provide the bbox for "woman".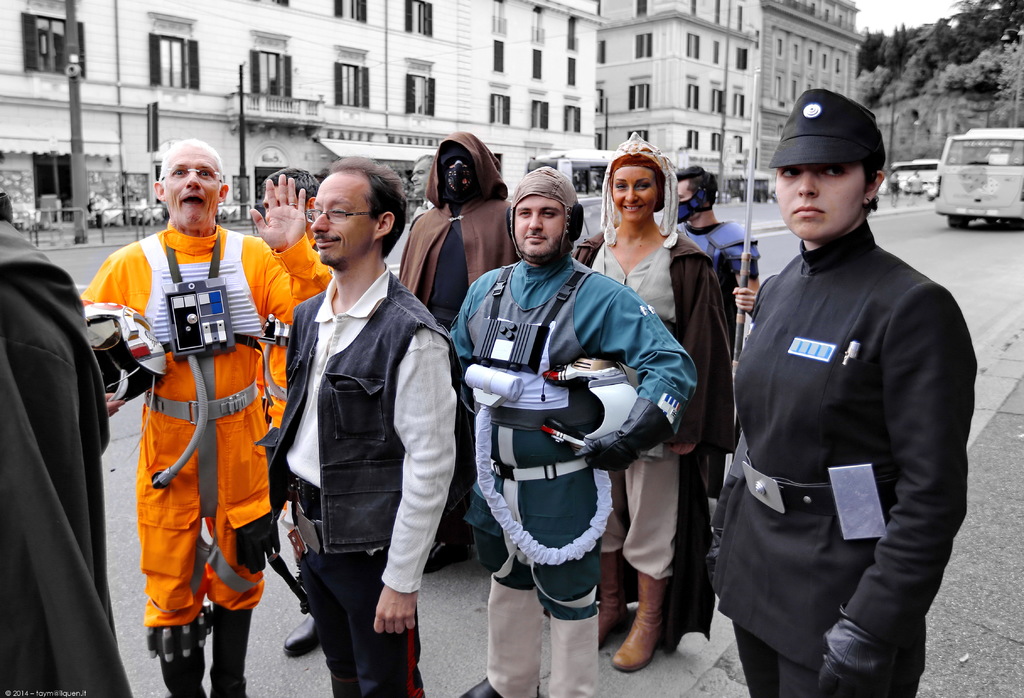
l=564, t=132, r=742, b=665.
